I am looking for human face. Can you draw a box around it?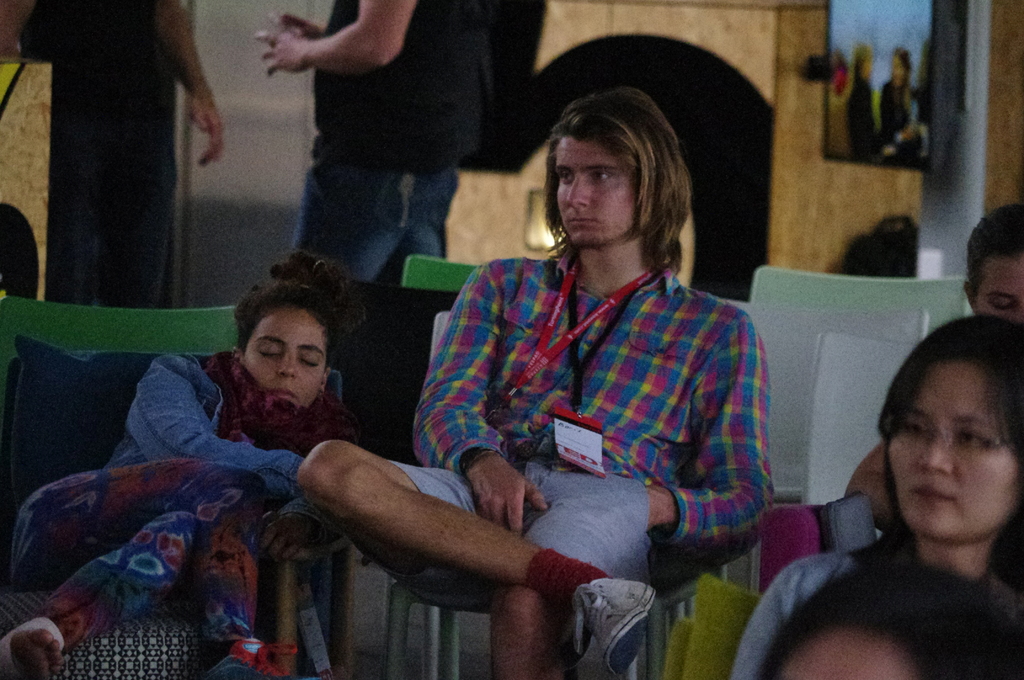
Sure, the bounding box is locate(774, 621, 914, 679).
